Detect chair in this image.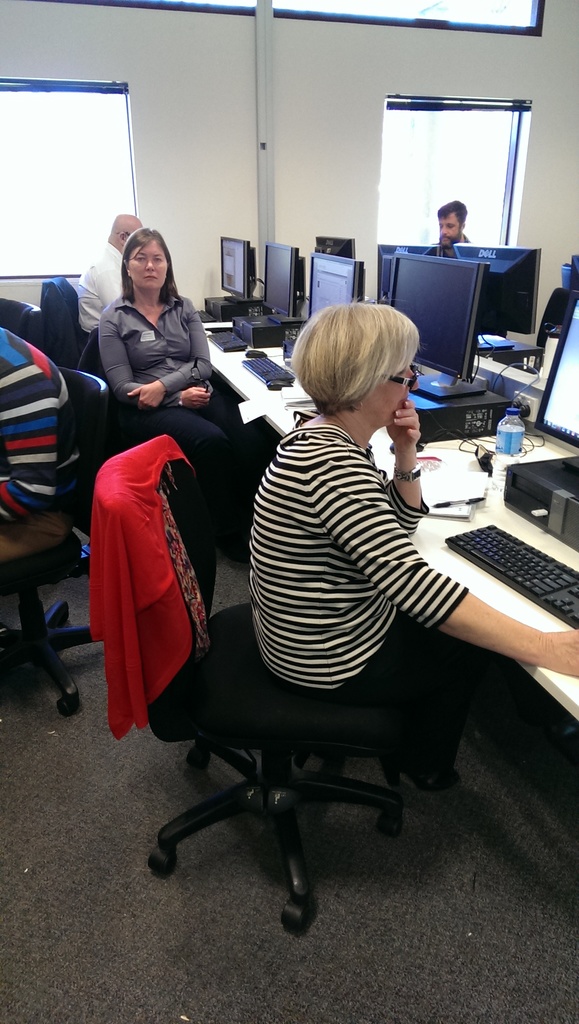
Detection: bbox=(44, 271, 105, 378).
